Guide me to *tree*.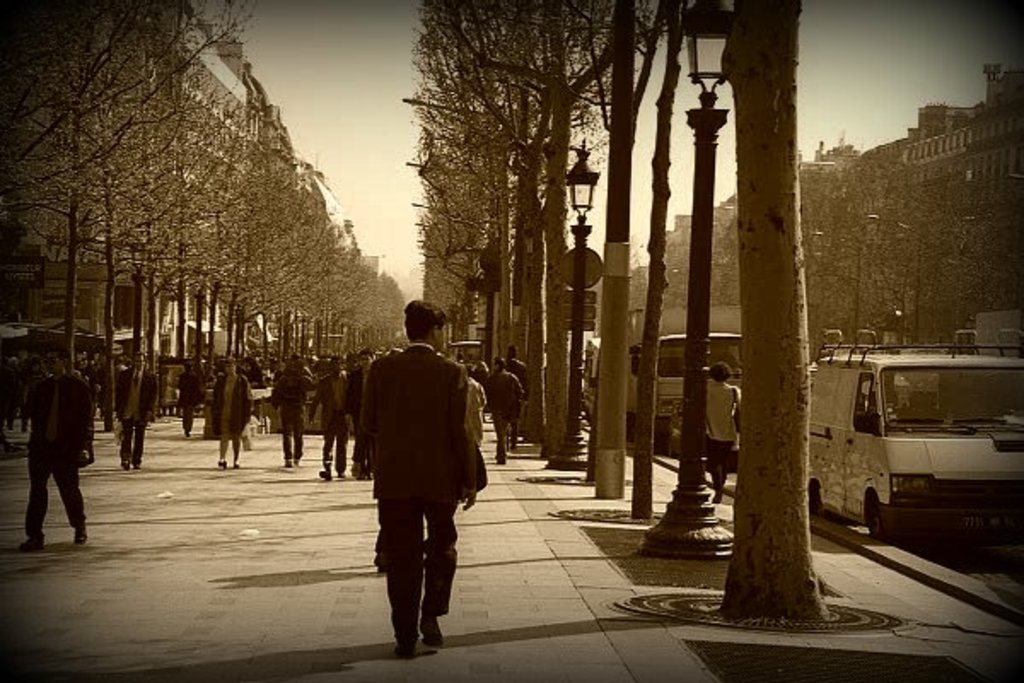
Guidance: rect(101, 0, 198, 364).
